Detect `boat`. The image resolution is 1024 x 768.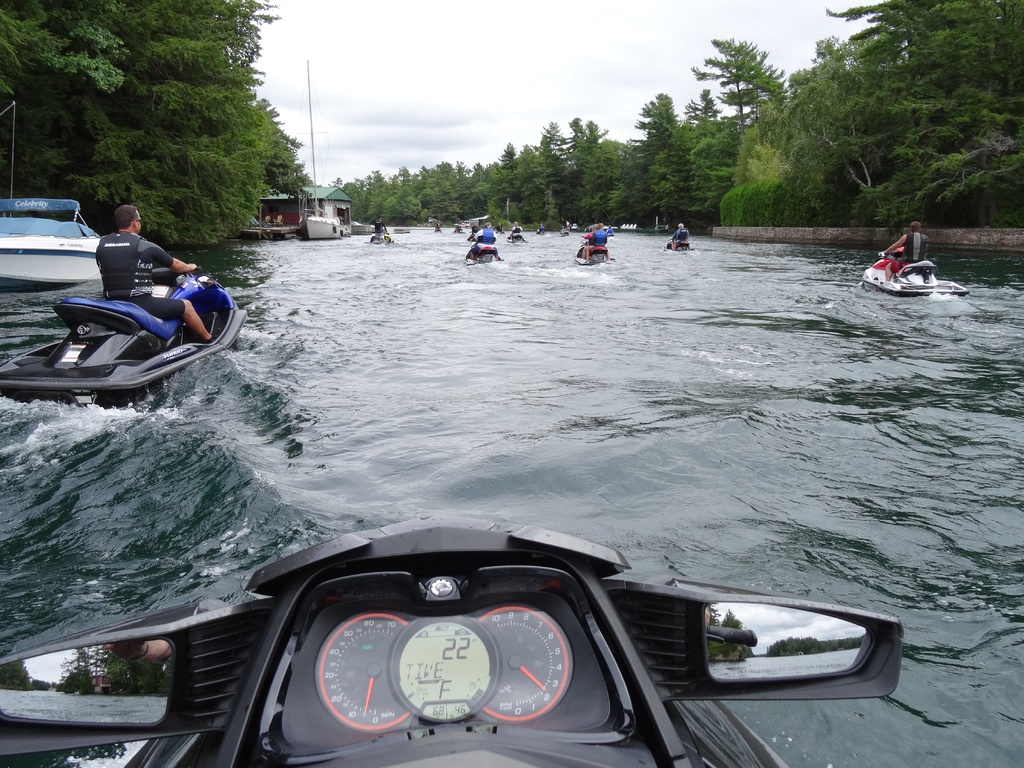
297:62:351:237.
